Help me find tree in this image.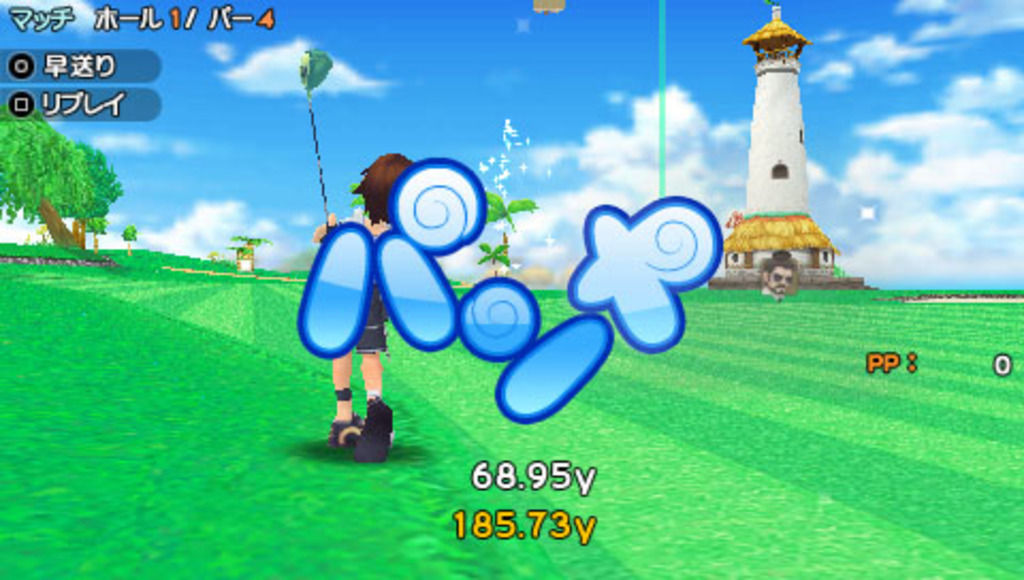
Found it: [480,237,508,275].
